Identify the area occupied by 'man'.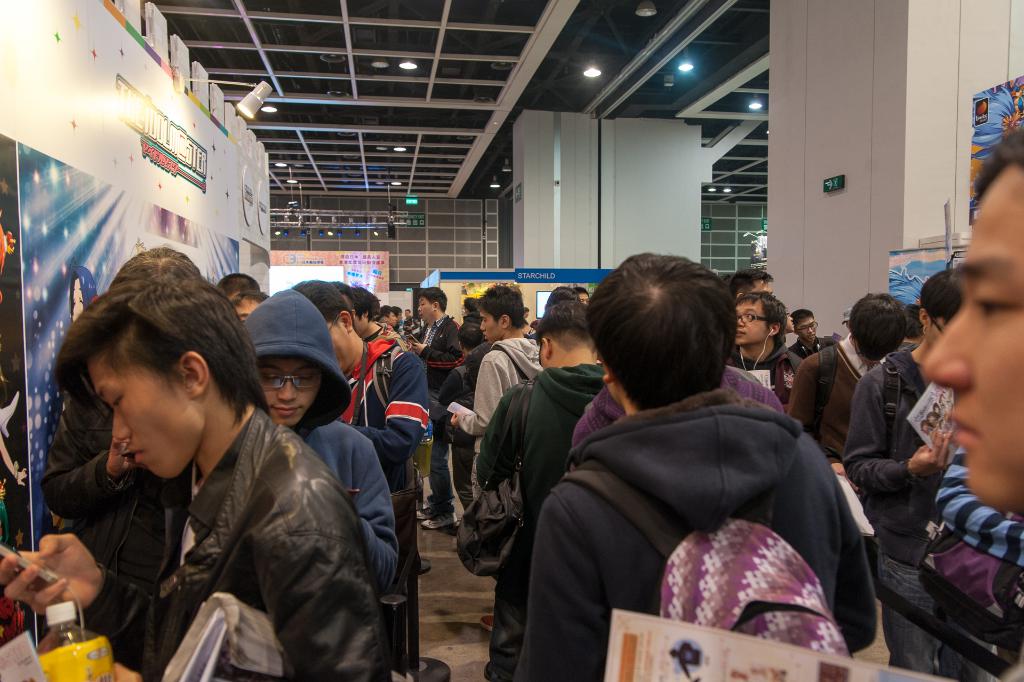
Area: [x1=720, y1=293, x2=806, y2=410].
